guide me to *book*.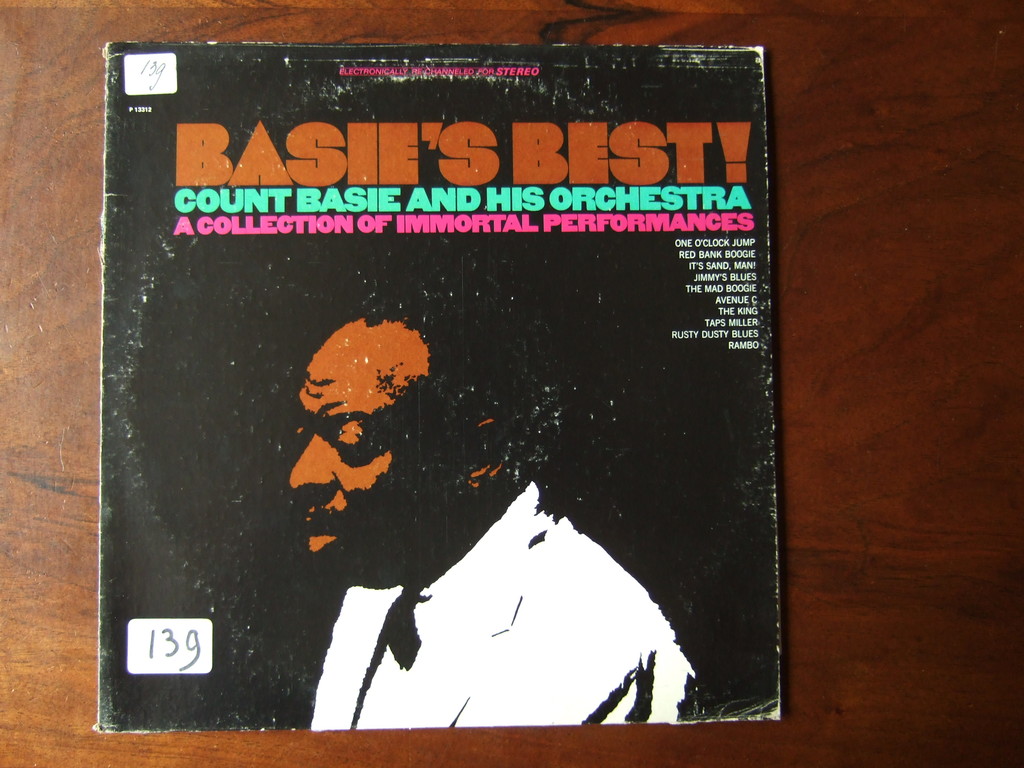
Guidance: rect(88, 50, 779, 729).
